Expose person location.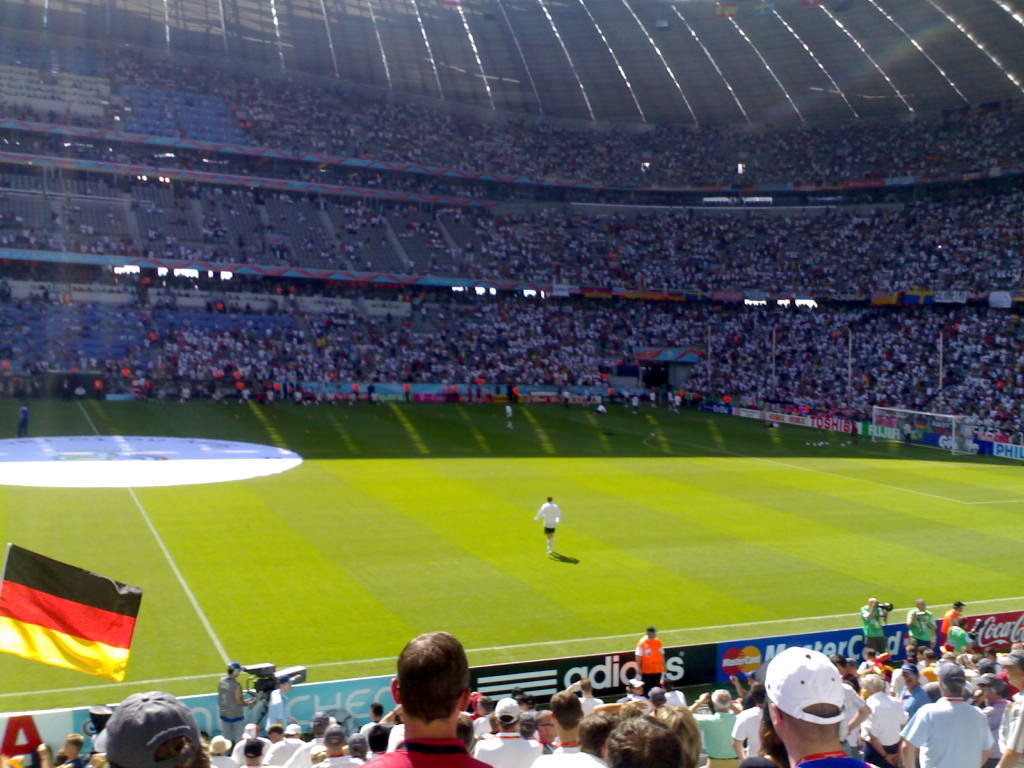
Exposed at 15/405/38/440.
